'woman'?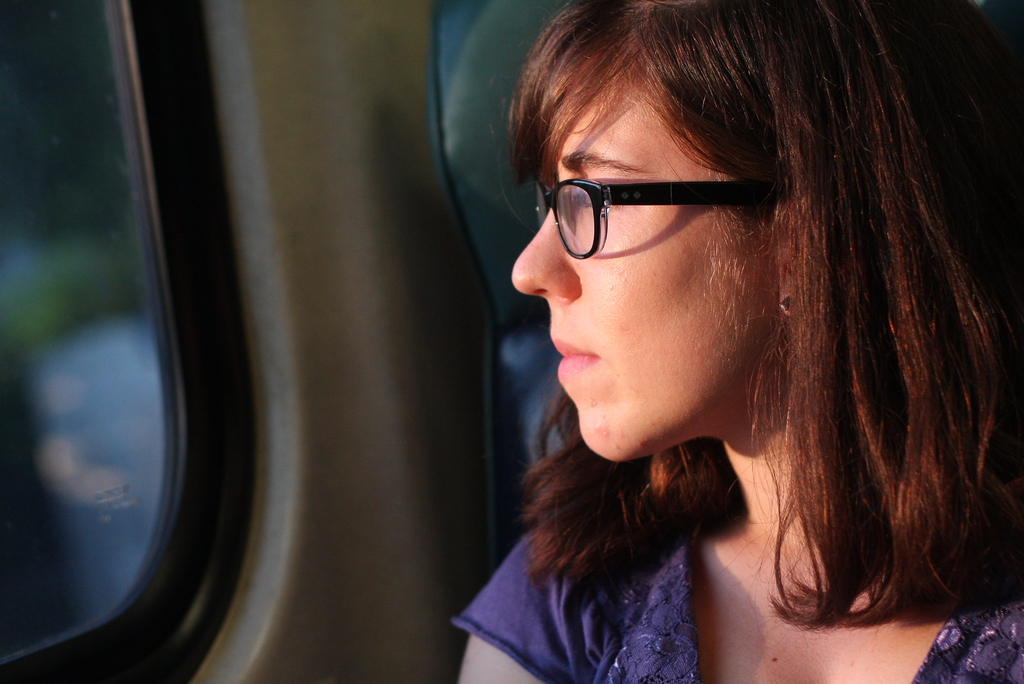
{"x1": 422, "y1": 0, "x2": 1023, "y2": 683}
